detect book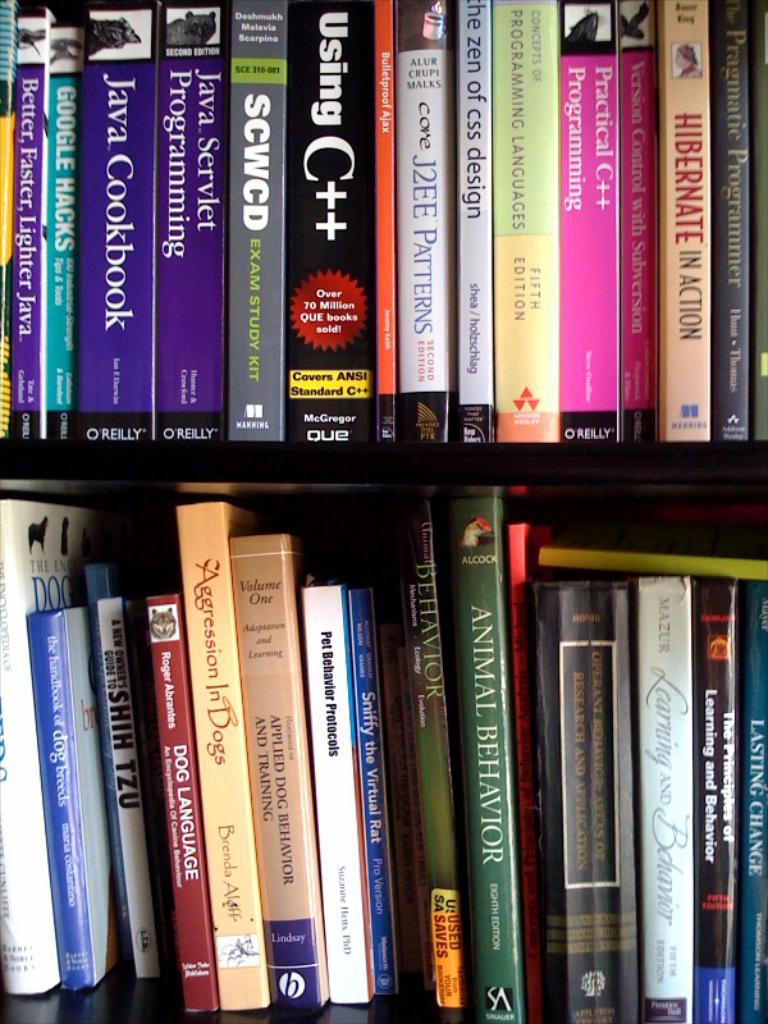
left=0, top=0, right=27, bottom=445
